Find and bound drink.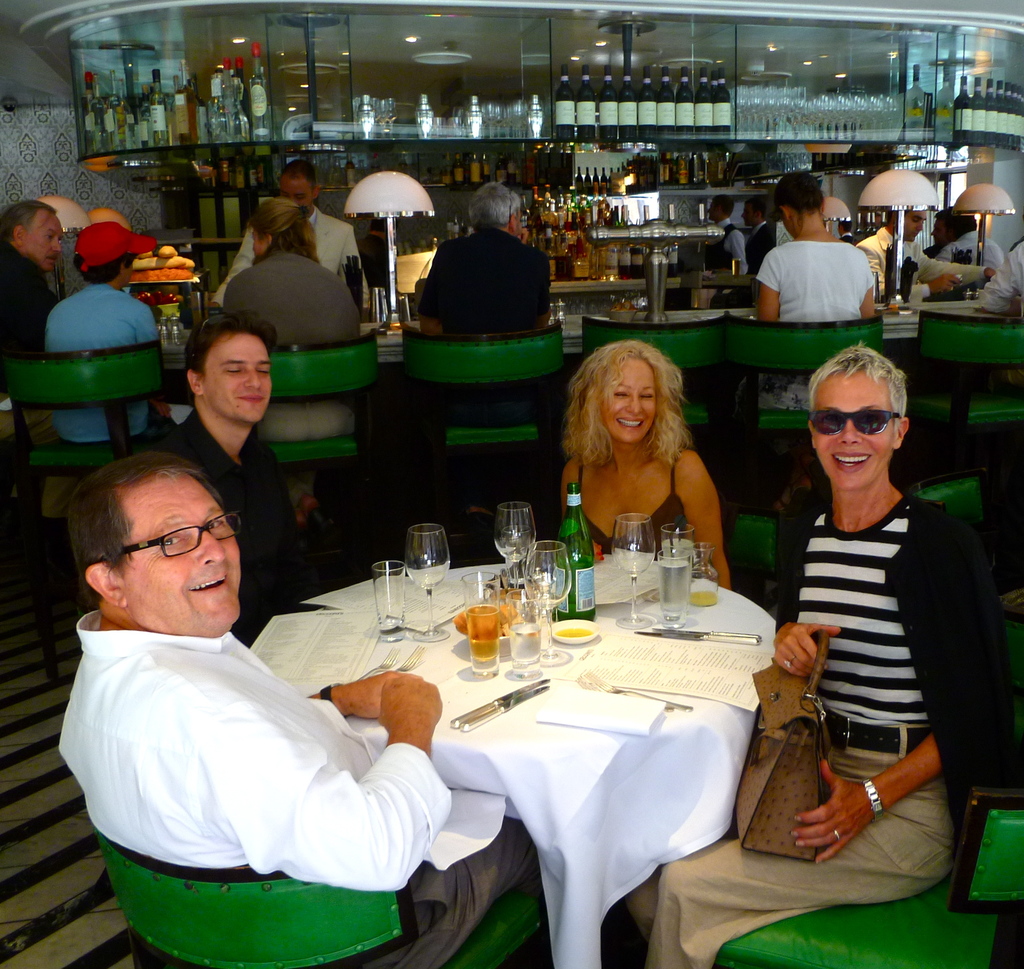
Bound: [691, 587, 721, 604].
